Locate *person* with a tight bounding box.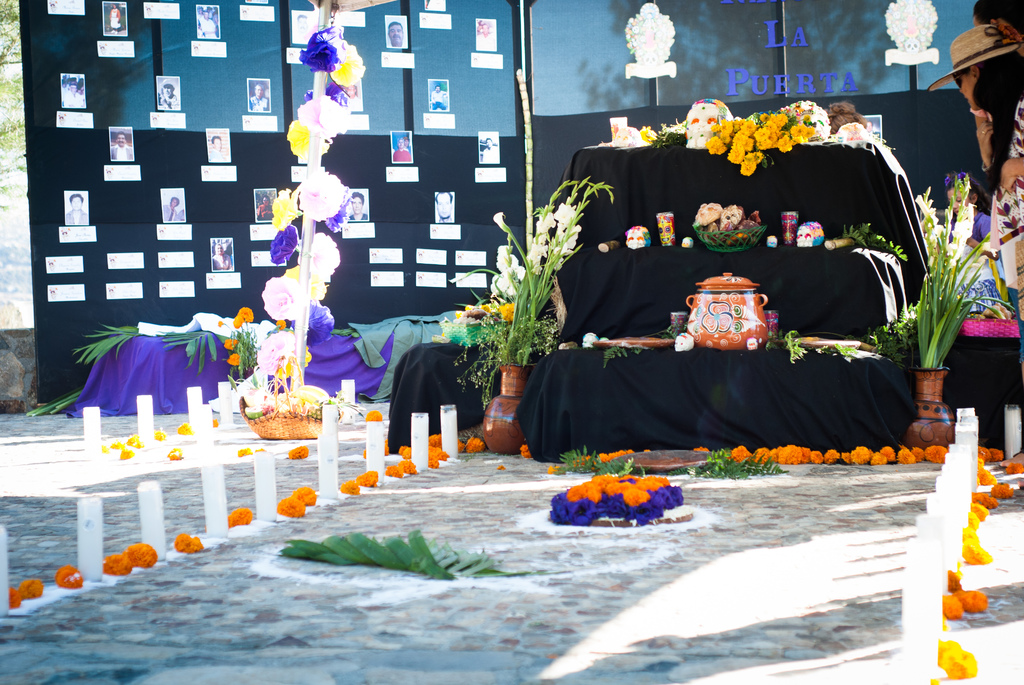
157,83,179,113.
